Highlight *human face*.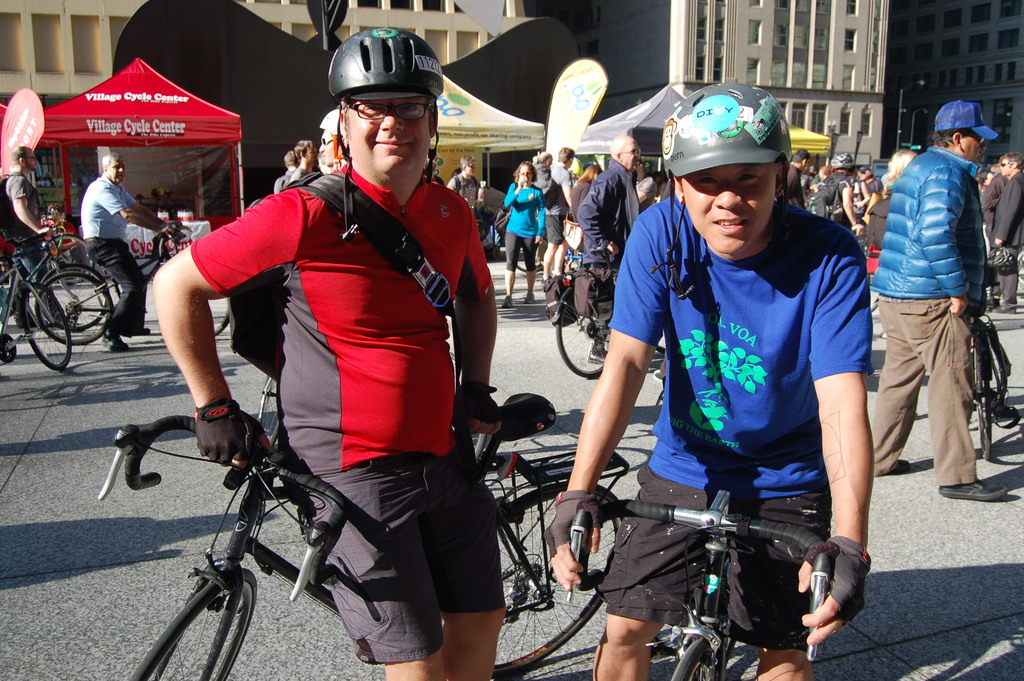
Highlighted region: [321, 136, 337, 170].
